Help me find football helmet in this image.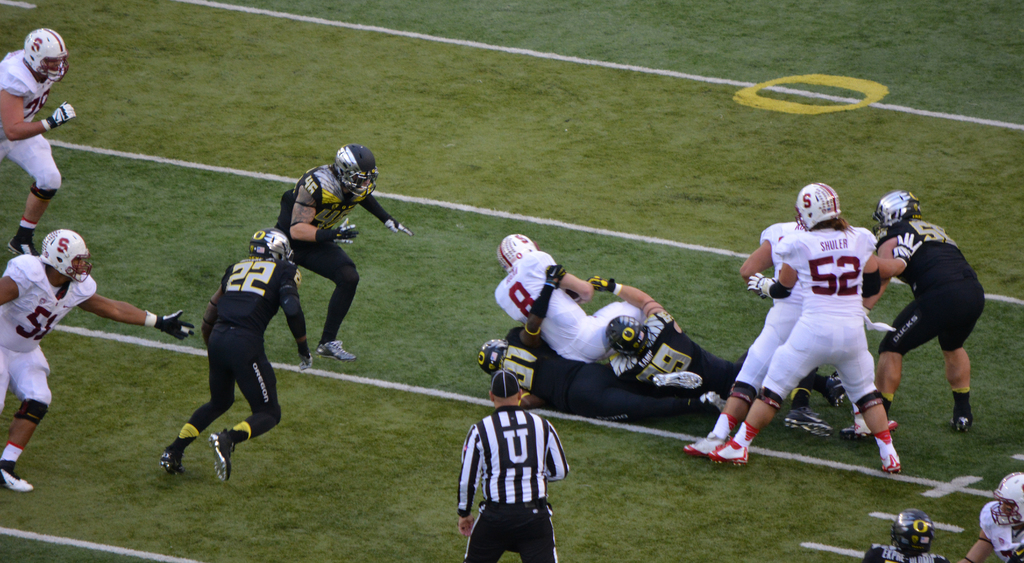
Found it: <box>869,184,918,231</box>.
